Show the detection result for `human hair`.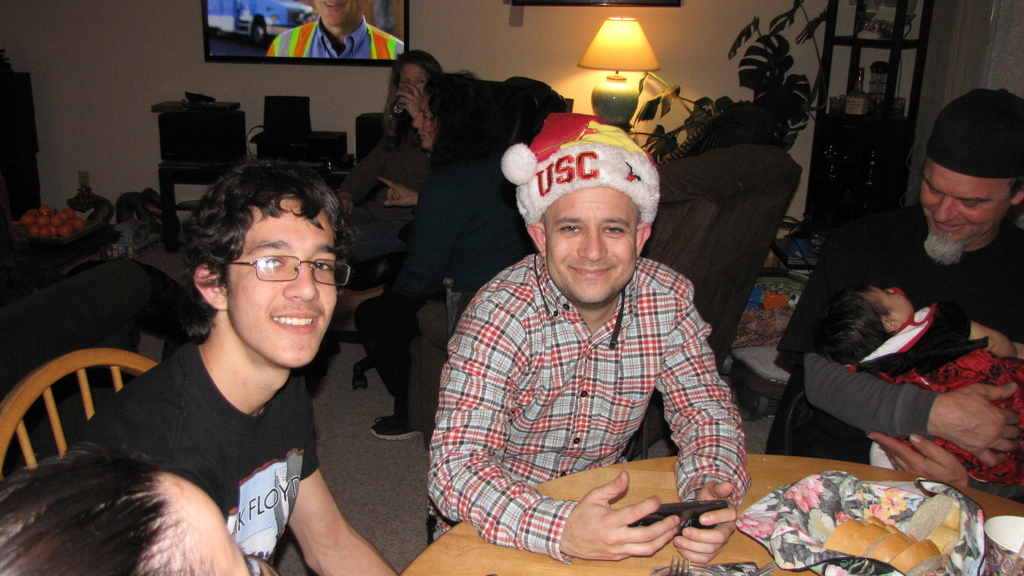
x1=1007, y1=175, x2=1023, y2=206.
